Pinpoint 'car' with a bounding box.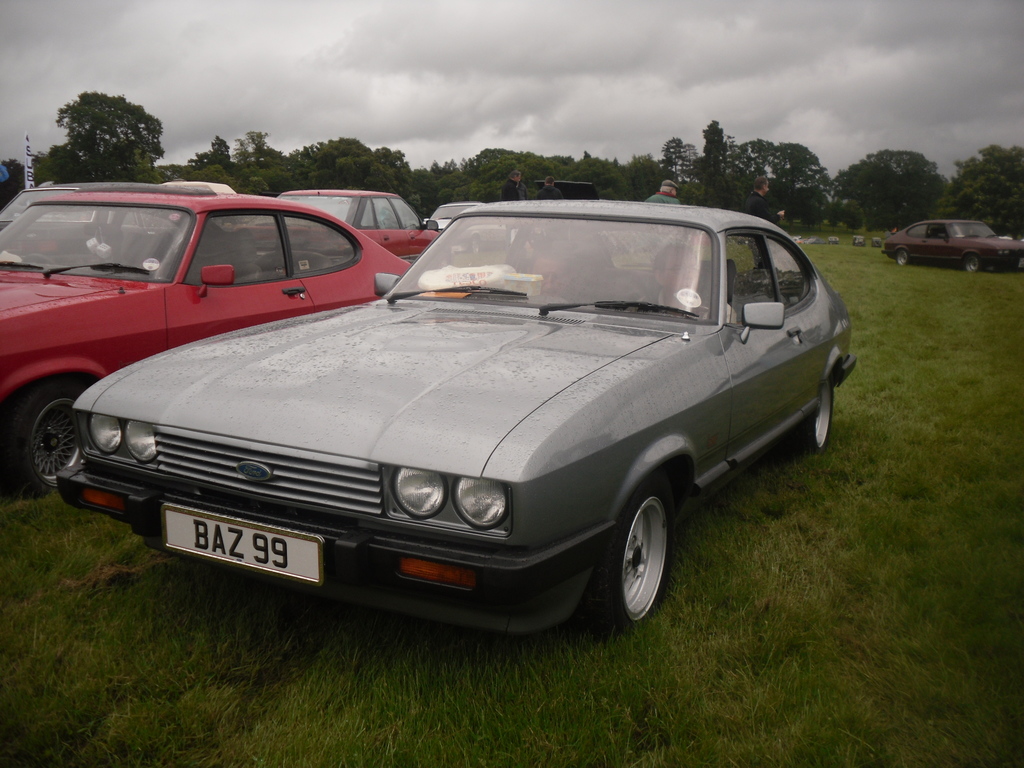
{"left": 0, "top": 182, "right": 219, "bottom": 232}.
